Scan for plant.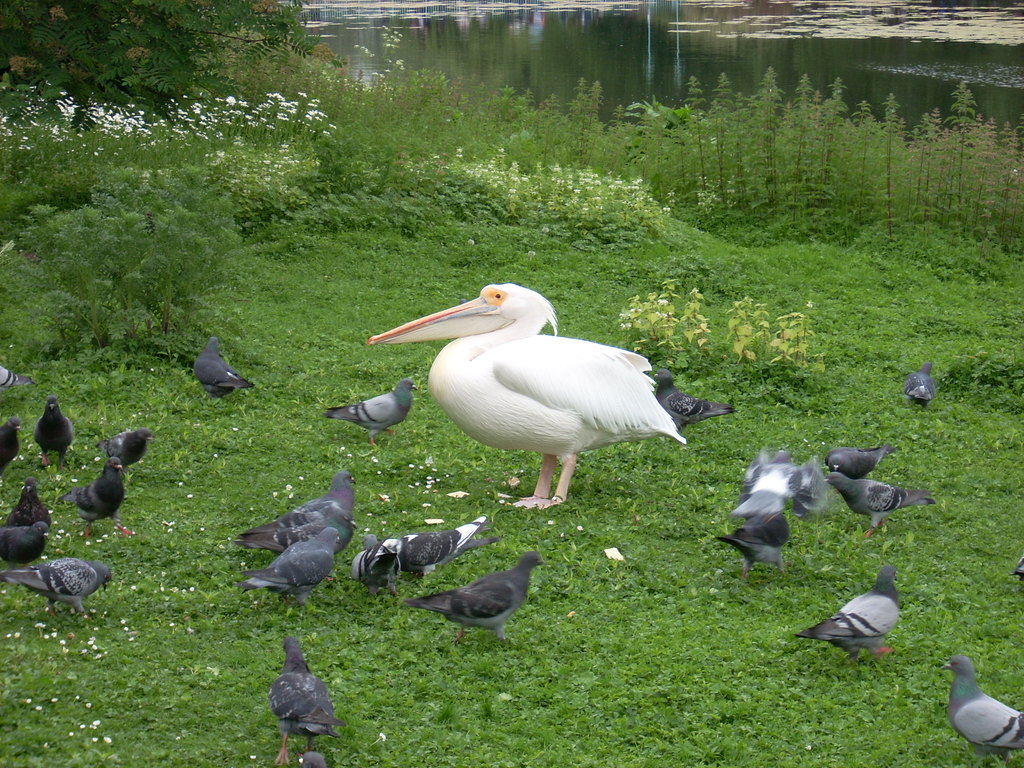
Scan result: 678,287,715,371.
